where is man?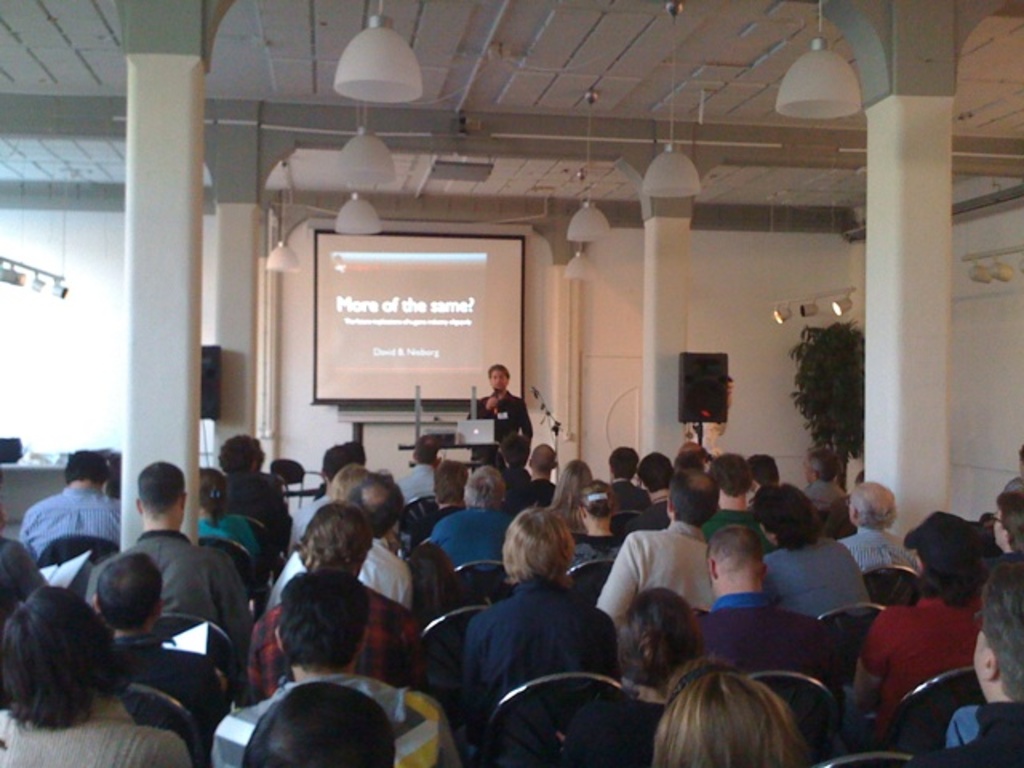
bbox(19, 467, 106, 605).
